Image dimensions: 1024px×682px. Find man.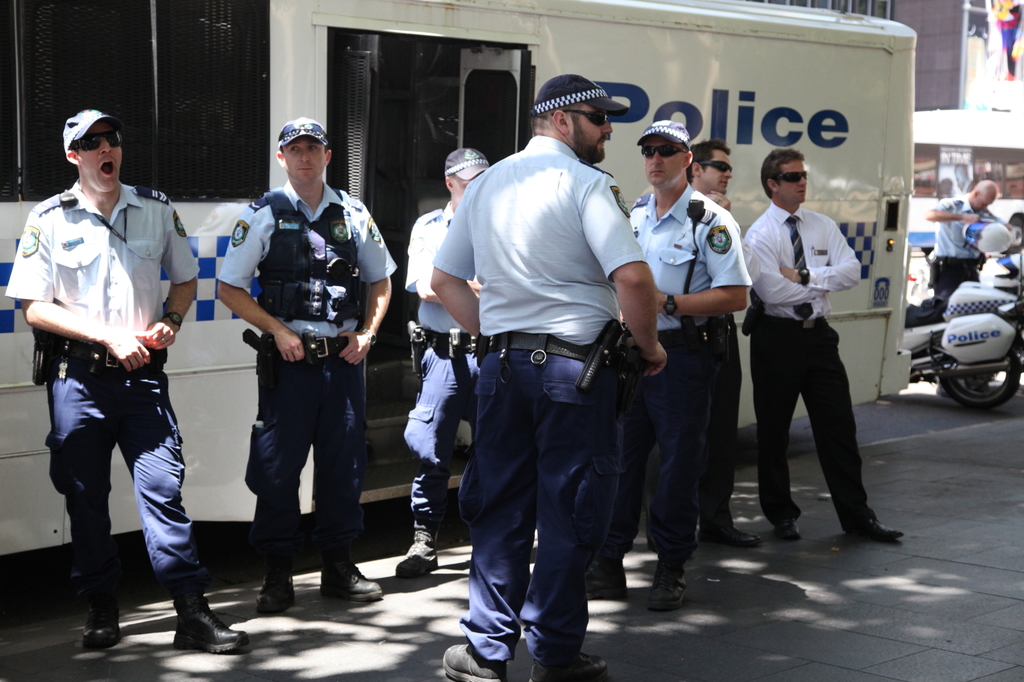
box(213, 113, 399, 622).
